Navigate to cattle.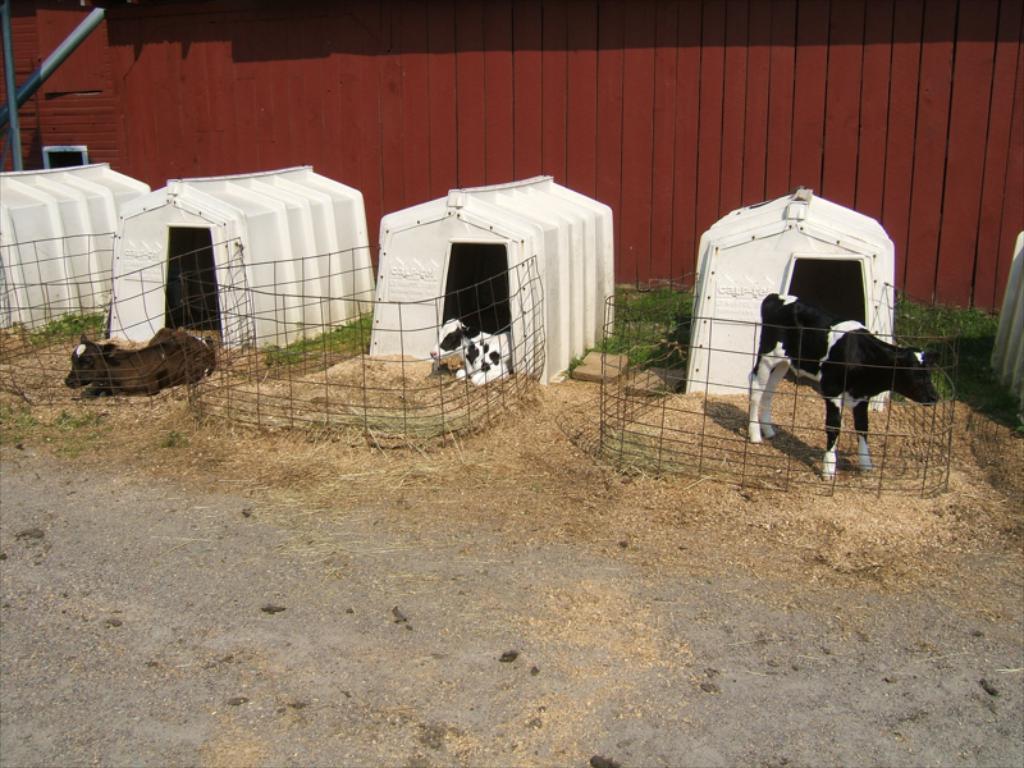
Navigation target: (750,284,943,485).
